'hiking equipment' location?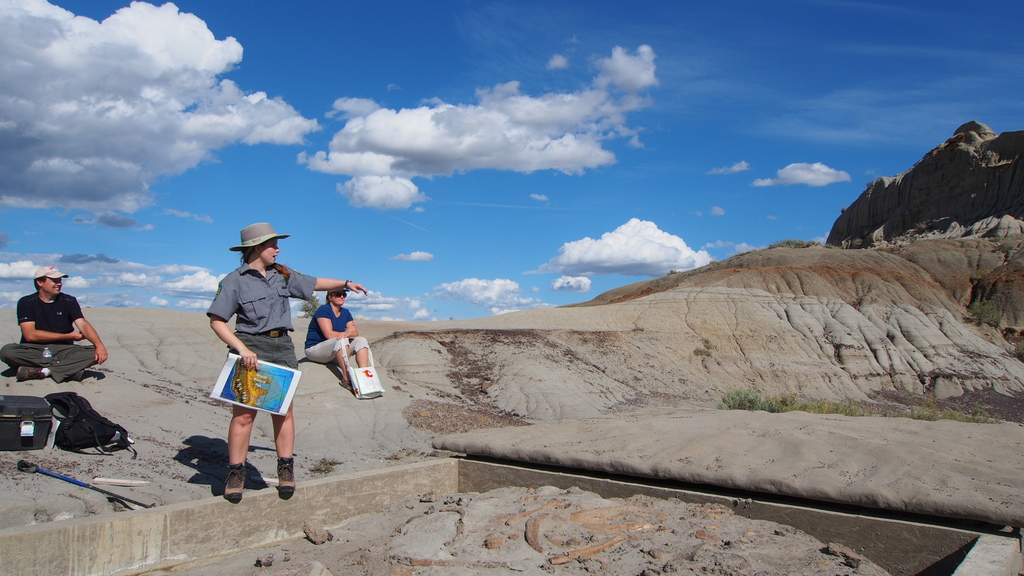
17/457/156/508
